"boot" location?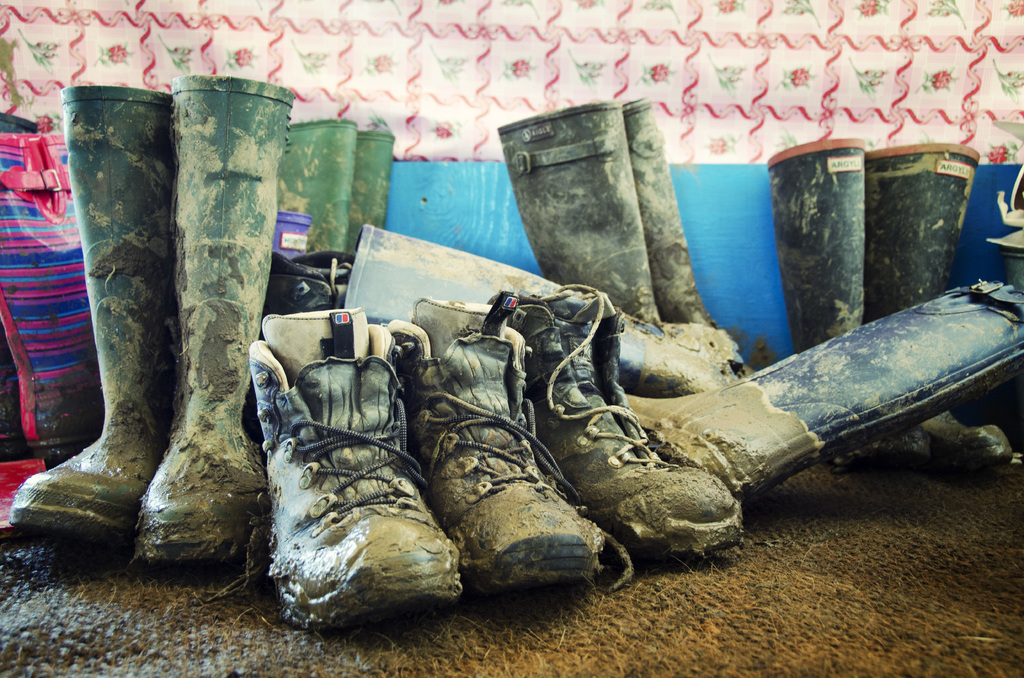
143/74/298/575
